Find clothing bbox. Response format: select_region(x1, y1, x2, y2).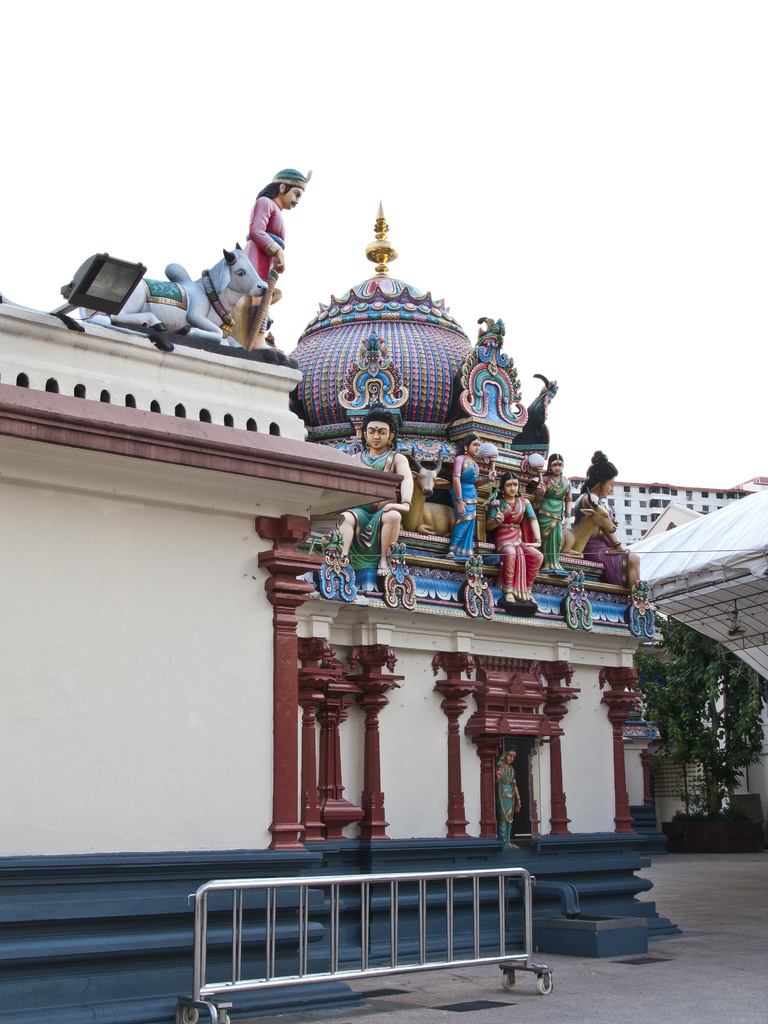
select_region(446, 457, 476, 562).
